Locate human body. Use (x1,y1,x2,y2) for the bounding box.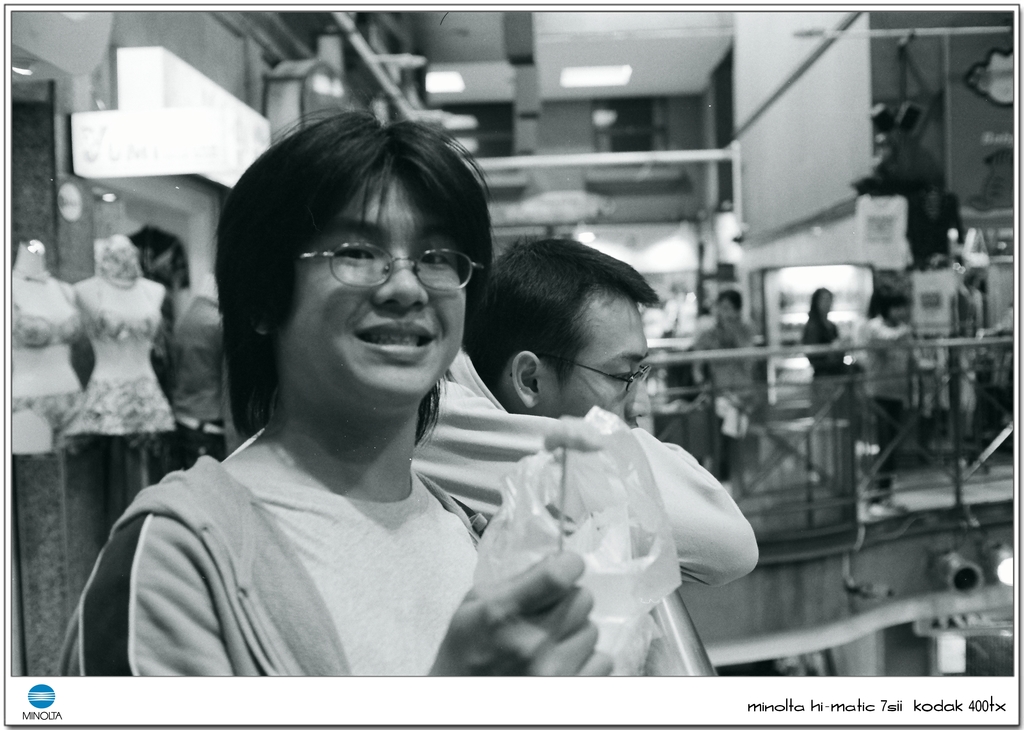
(403,358,751,596).
